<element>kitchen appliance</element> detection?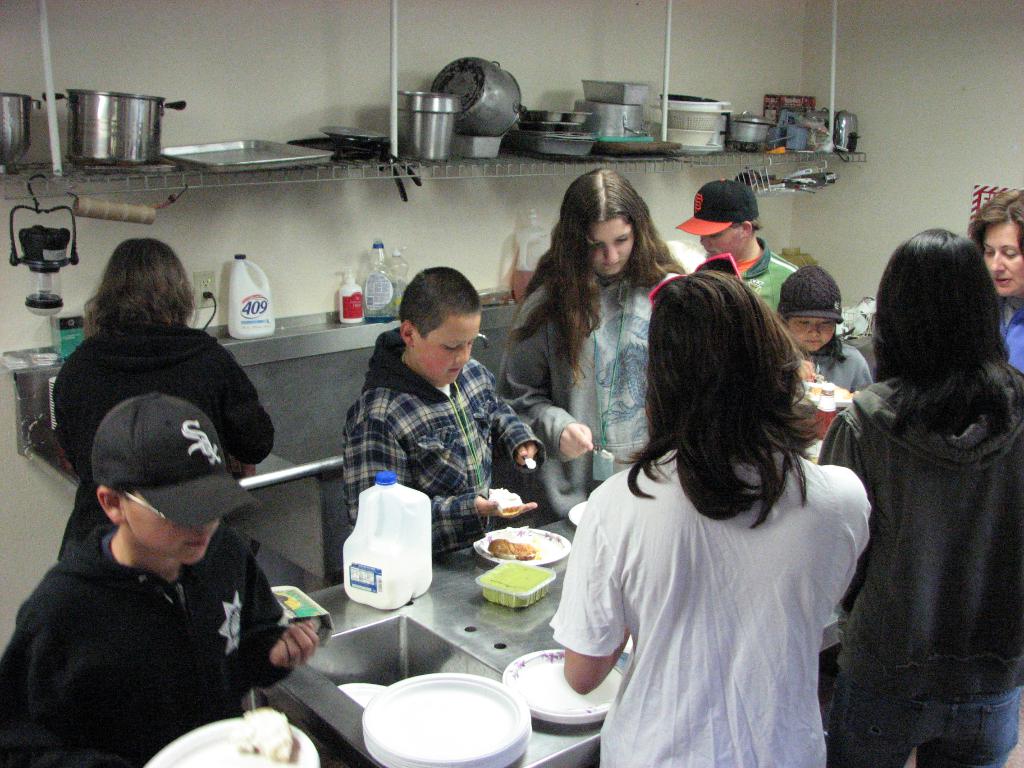
select_region(44, 87, 184, 164)
